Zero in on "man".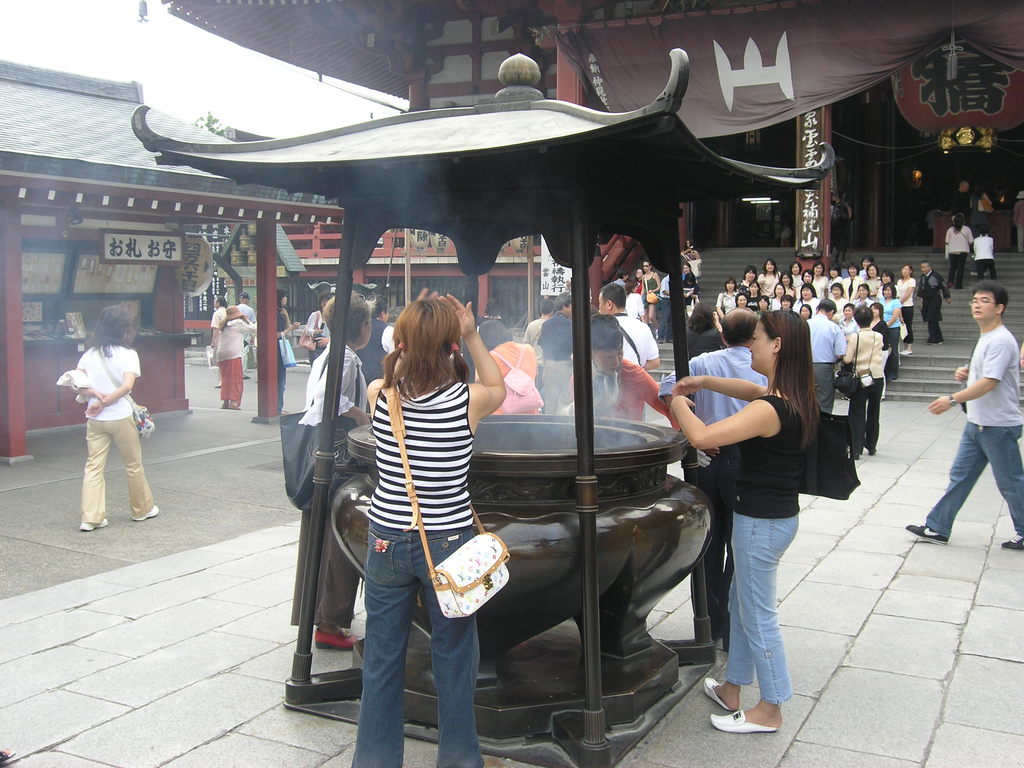
Zeroed in: box(541, 296, 576, 419).
